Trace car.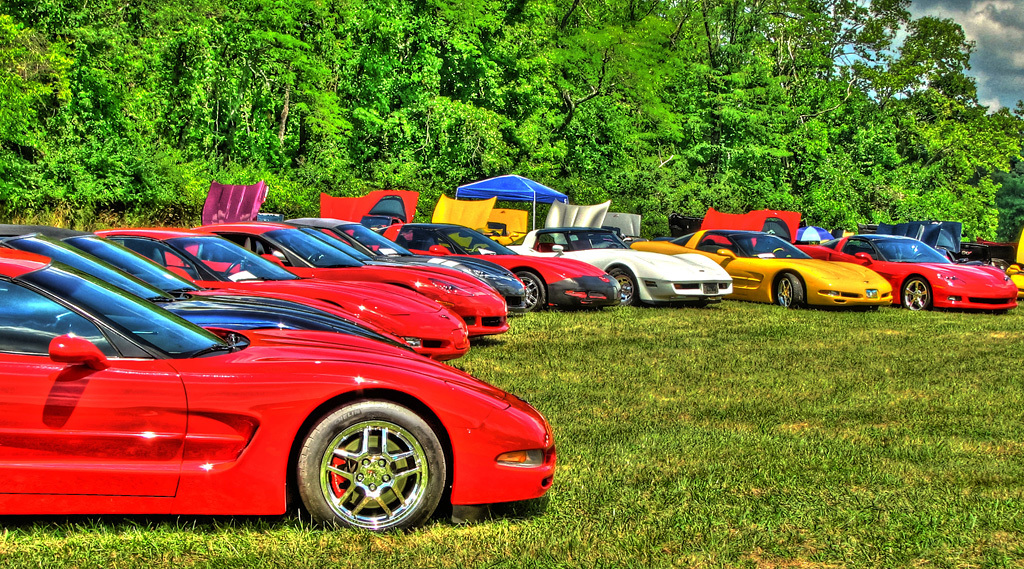
Traced to <region>504, 227, 738, 302</region>.
